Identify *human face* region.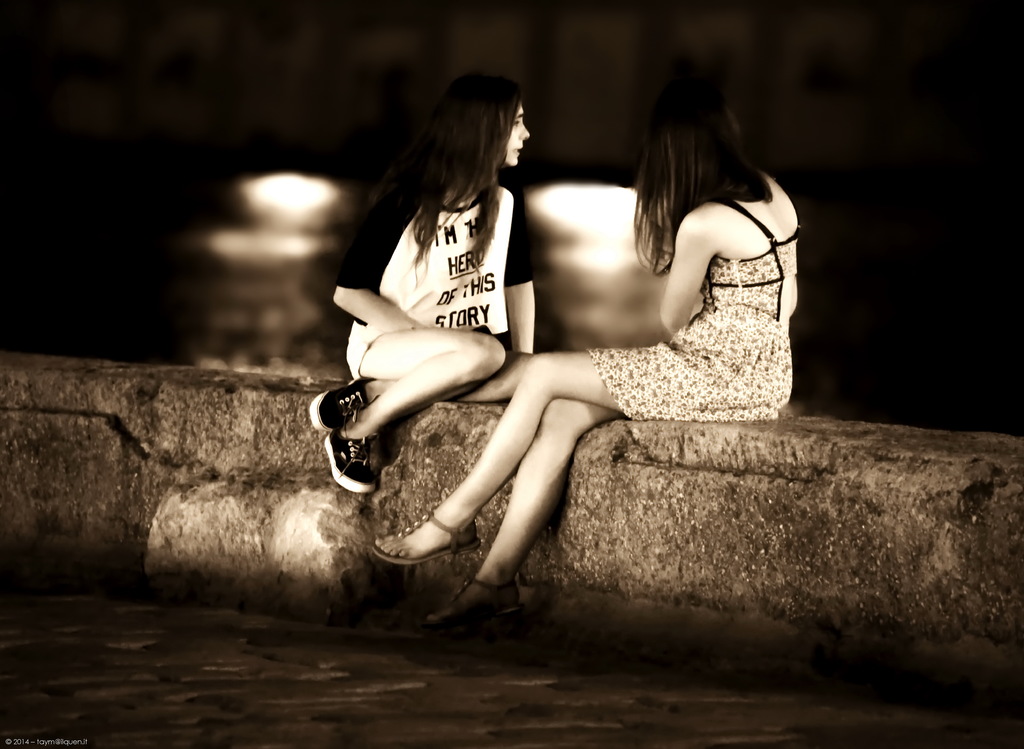
Region: x1=499 y1=99 x2=530 y2=167.
